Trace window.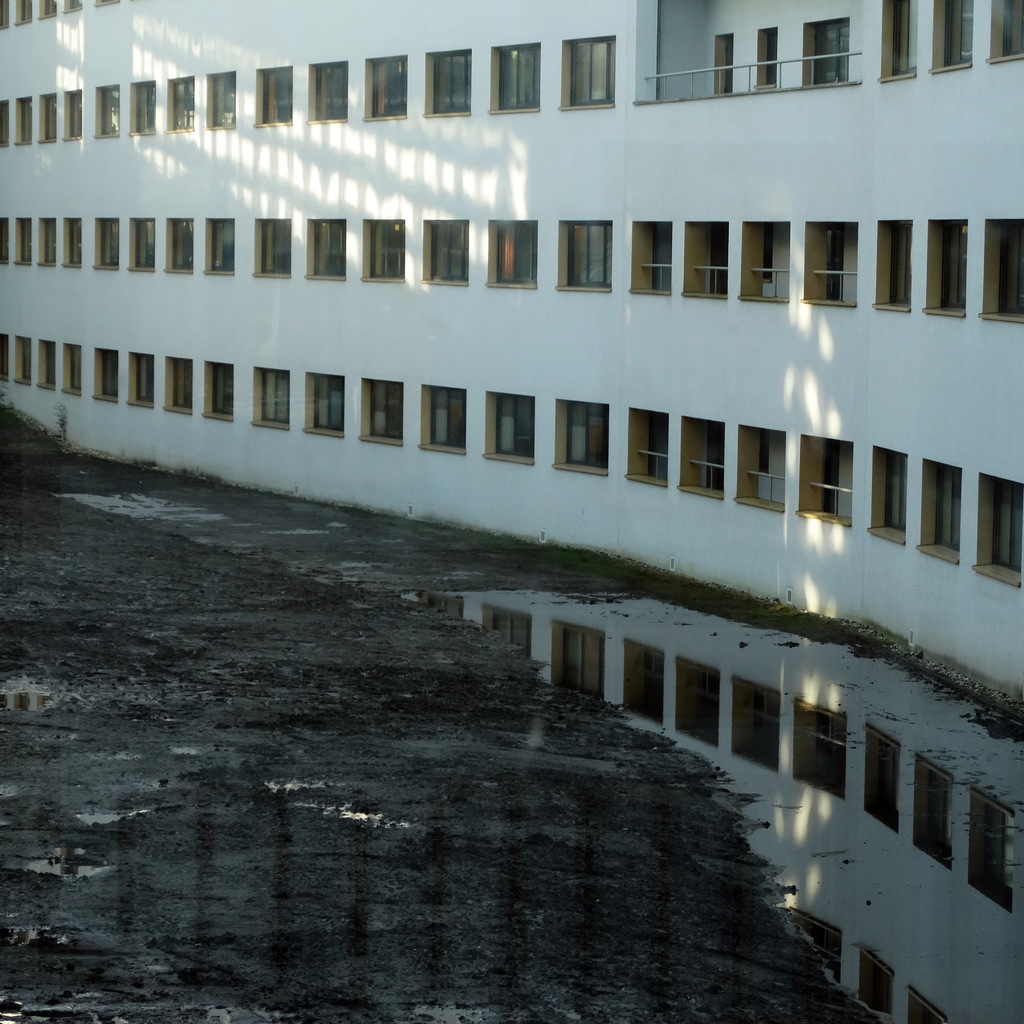
Traced to <box>678,655,721,749</box>.
